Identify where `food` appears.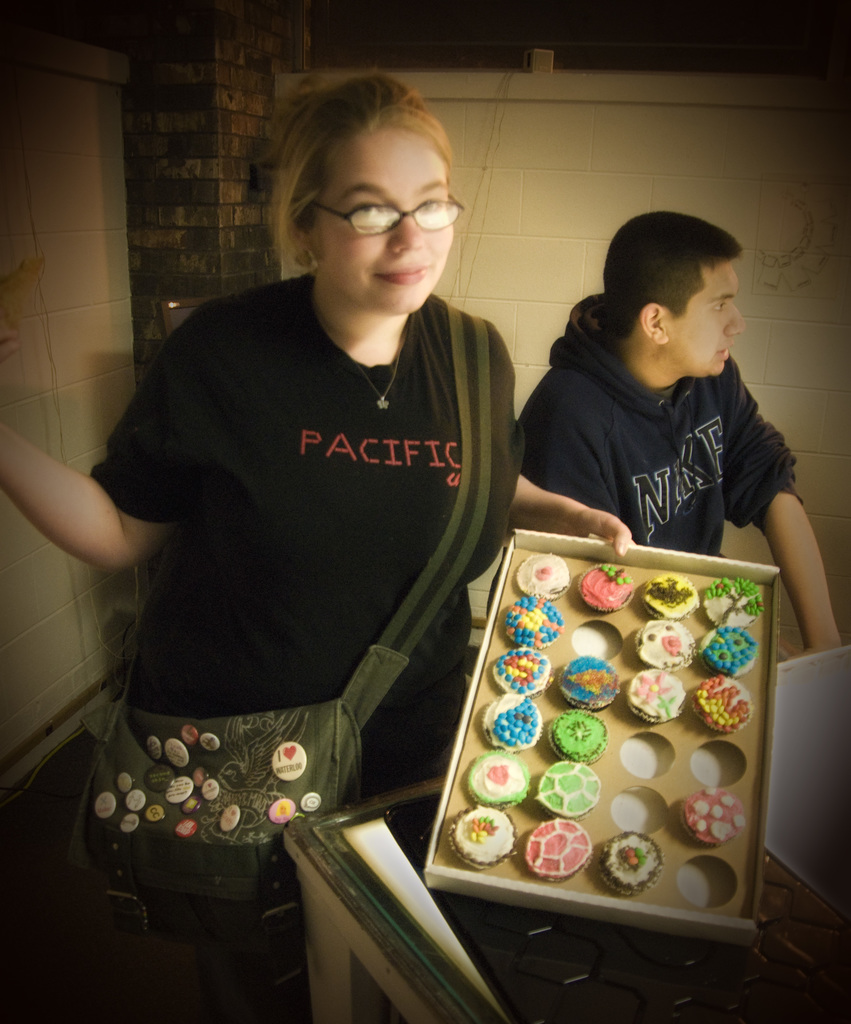
Appears at x1=455, y1=803, x2=510, y2=862.
